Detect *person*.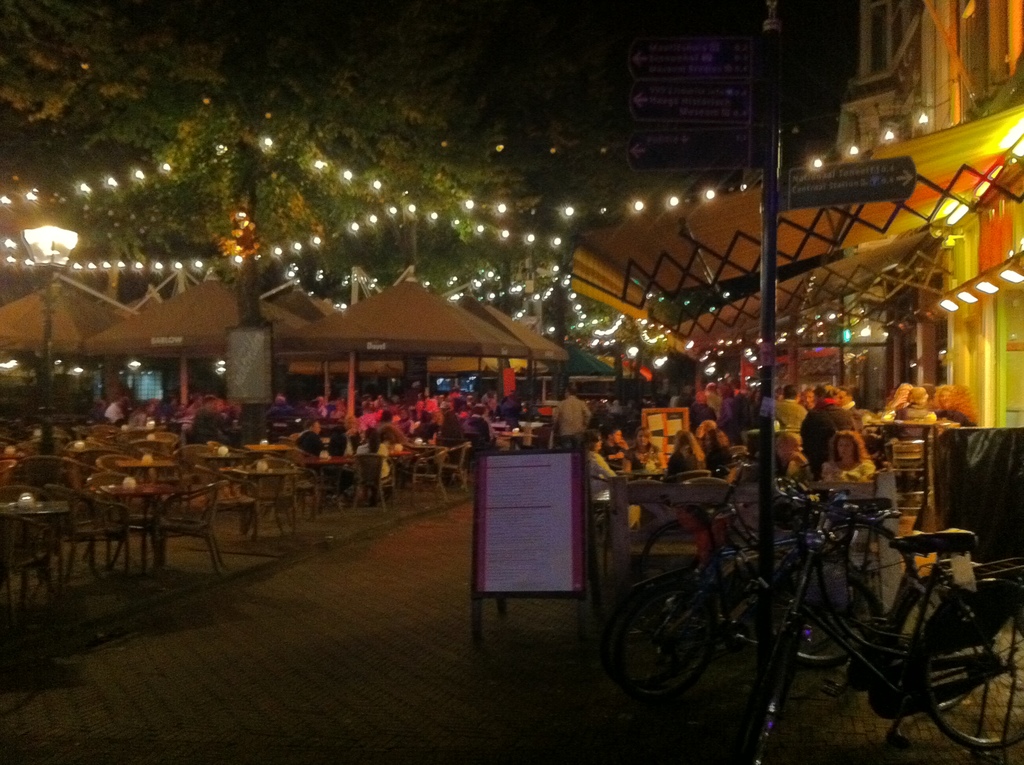
Detected at x1=689, y1=421, x2=714, y2=453.
